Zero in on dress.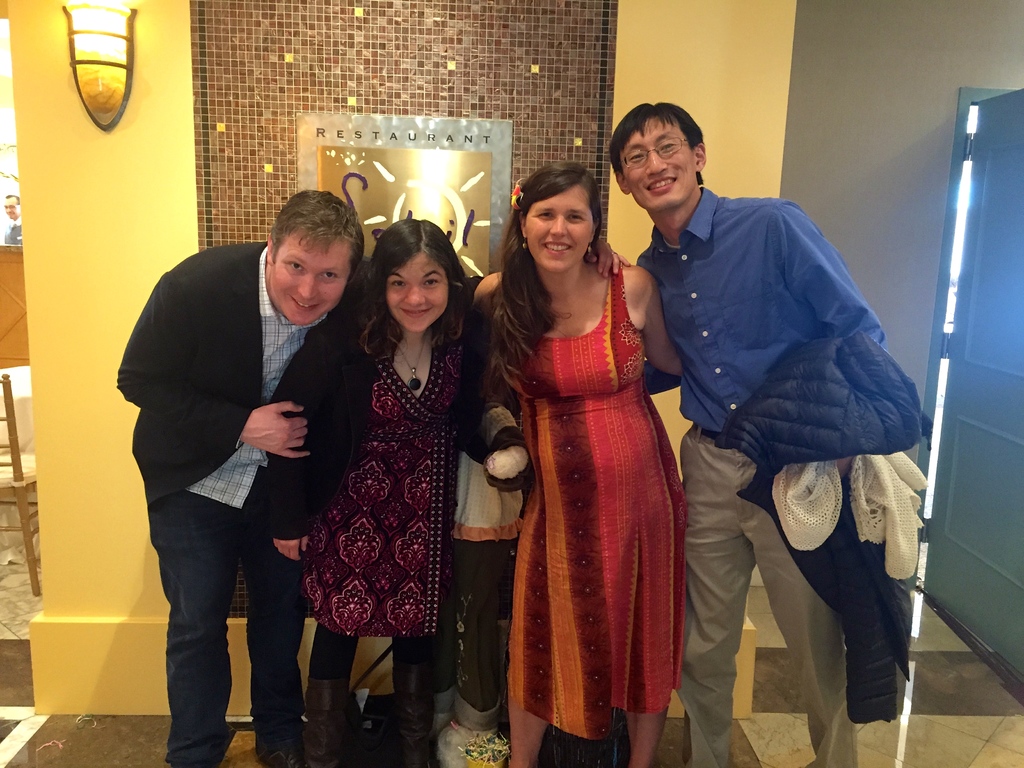
Zeroed in: x1=494 y1=246 x2=669 y2=712.
